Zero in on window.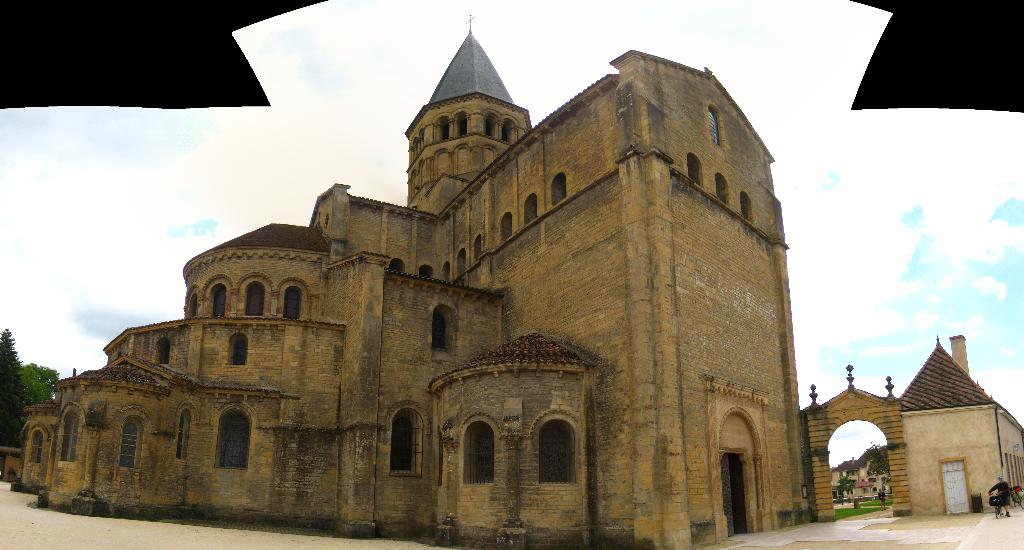
Zeroed in: (63,420,79,460).
